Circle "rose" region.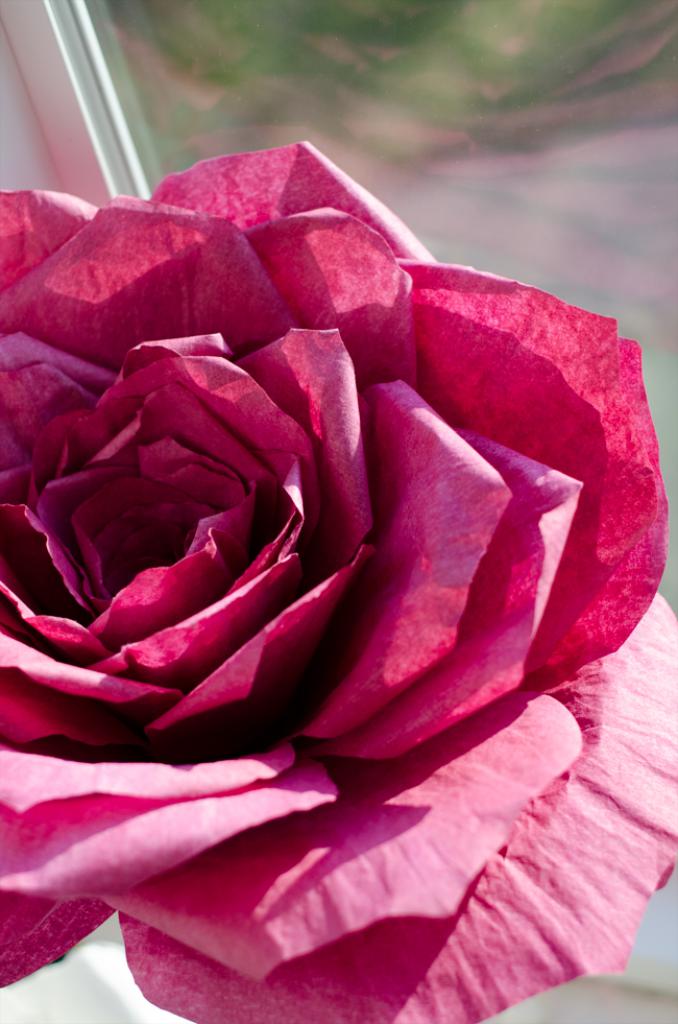
Region: x1=0 y1=137 x2=677 y2=1023.
